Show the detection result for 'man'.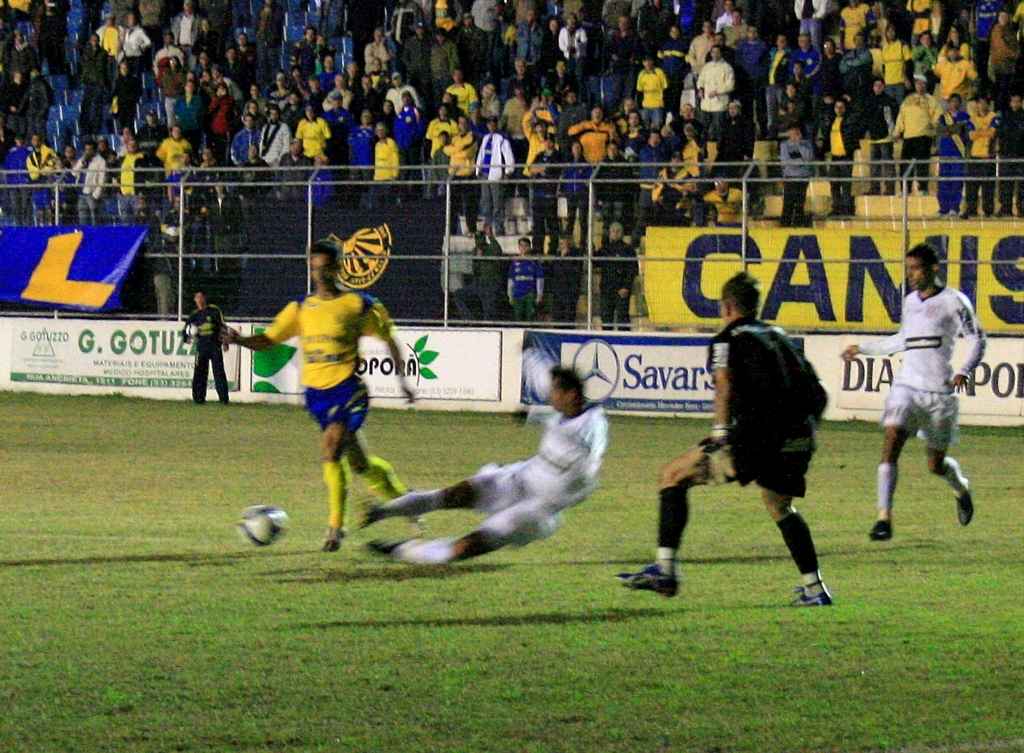
(892, 70, 940, 195).
